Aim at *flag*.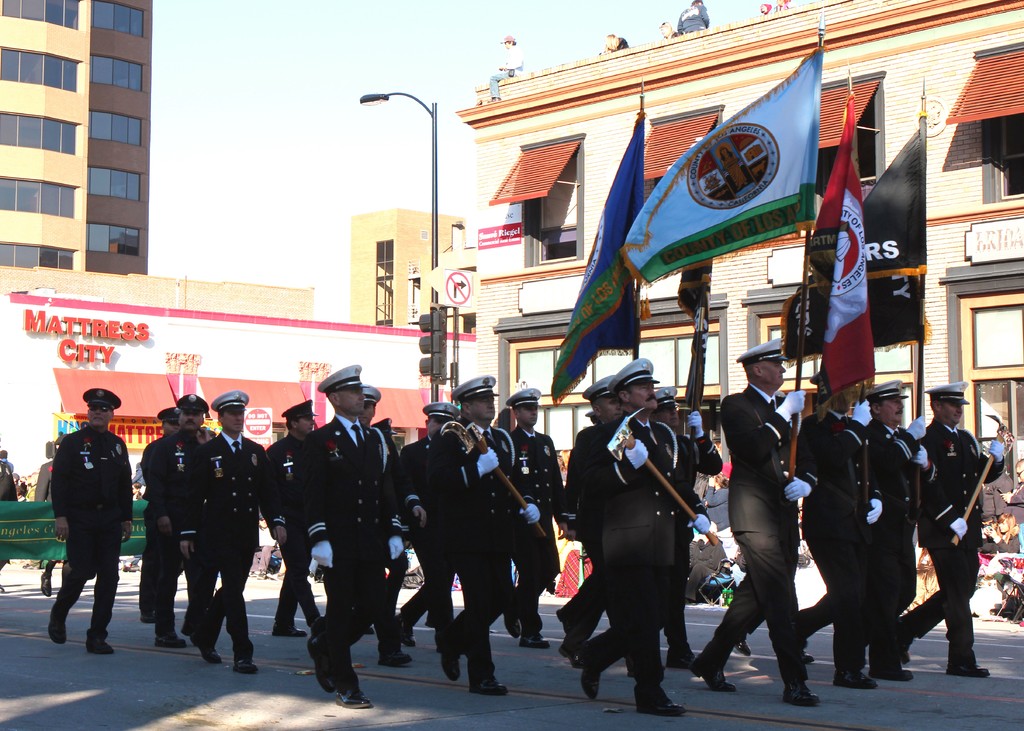
Aimed at 163 372 197 403.
